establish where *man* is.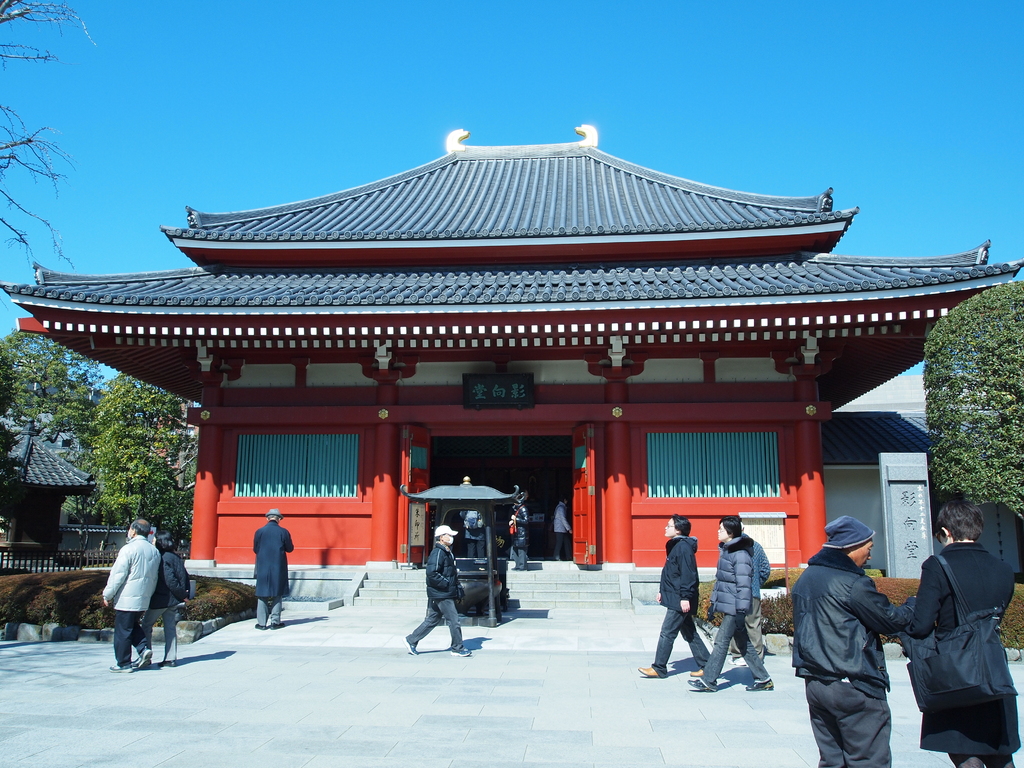
Established at [left=399, top=524, right=471, bottom=655].
